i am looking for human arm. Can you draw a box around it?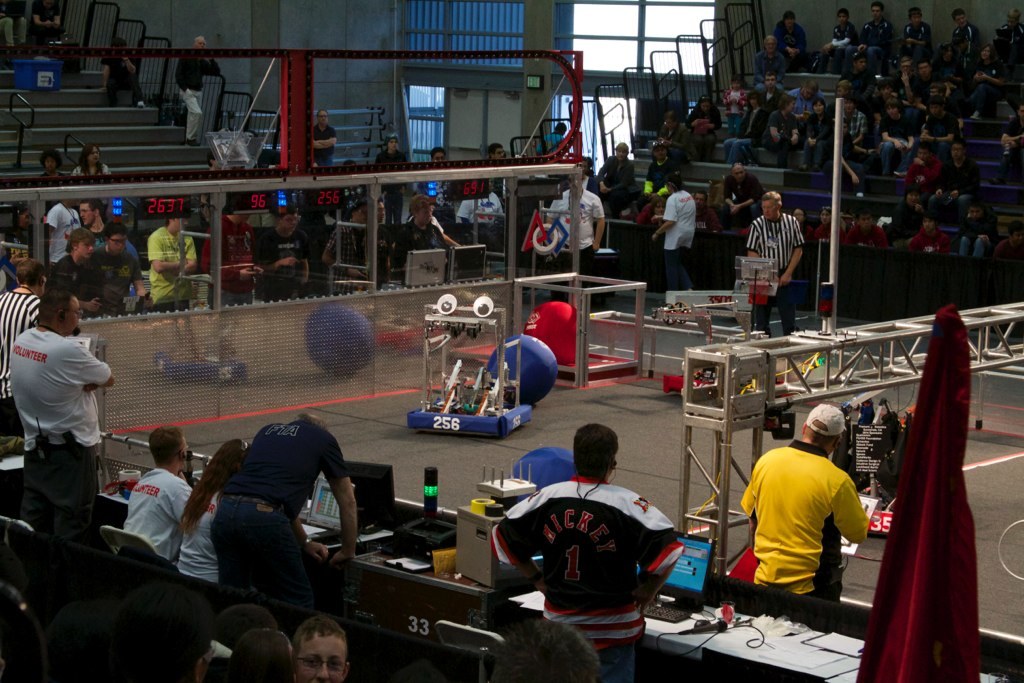
Sure, the bounding box is bbox=(735, 452, 764, 532).
